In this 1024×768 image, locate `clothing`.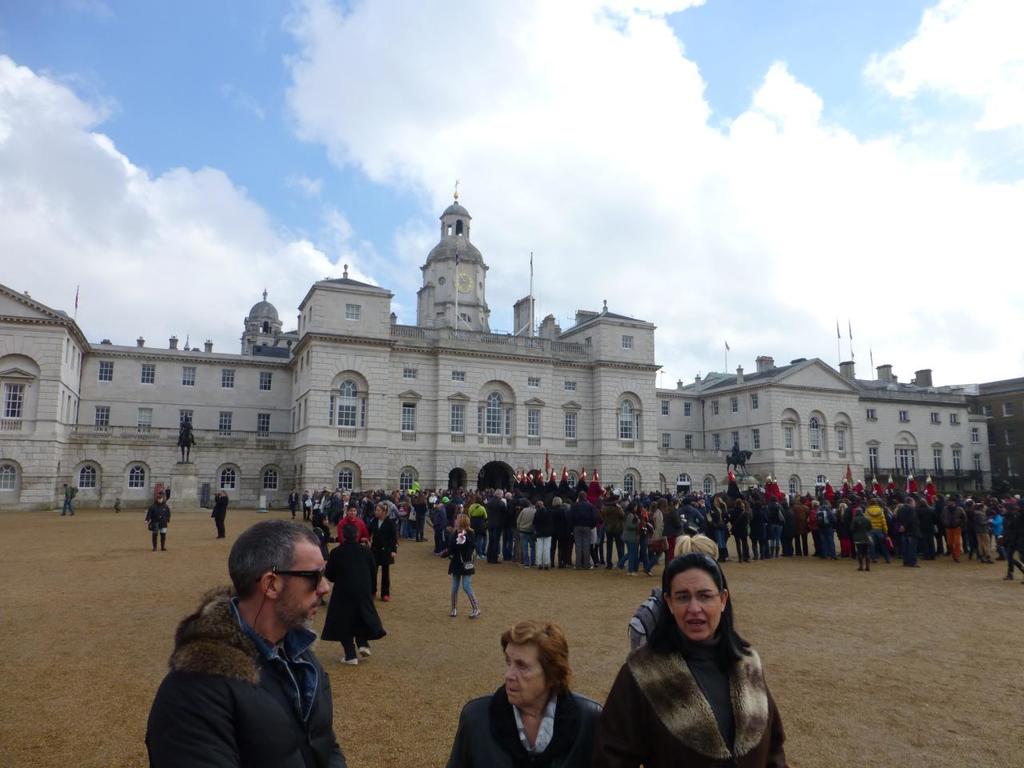
Bounding box: bbox(371, 518, 391, 592).
